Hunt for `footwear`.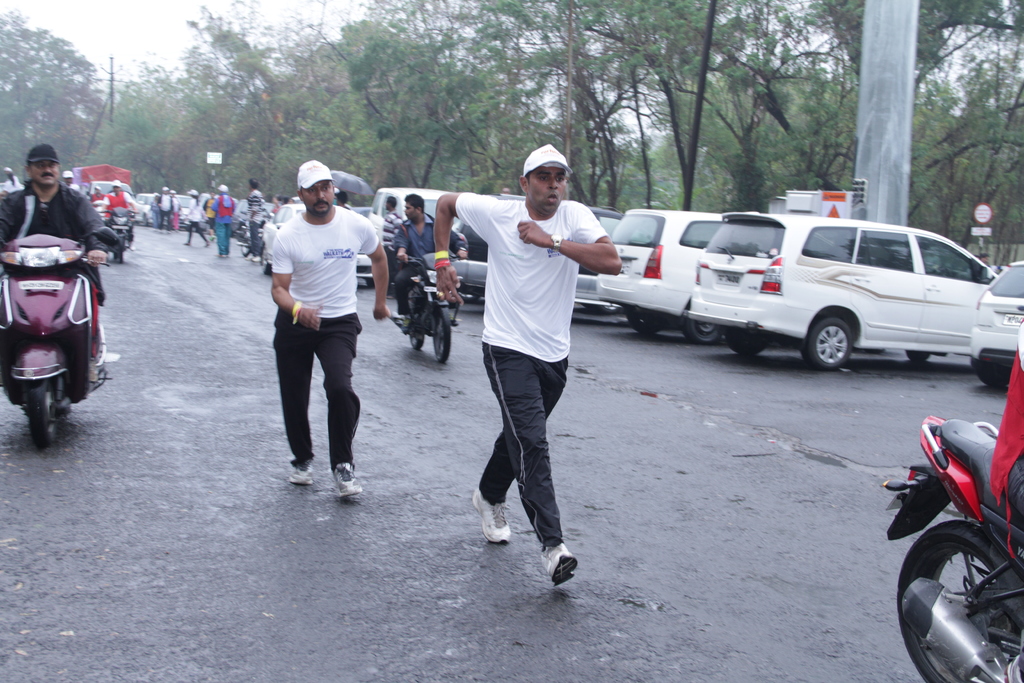
Hunted down at [left=246, top=252, right=257, bottom=260].
